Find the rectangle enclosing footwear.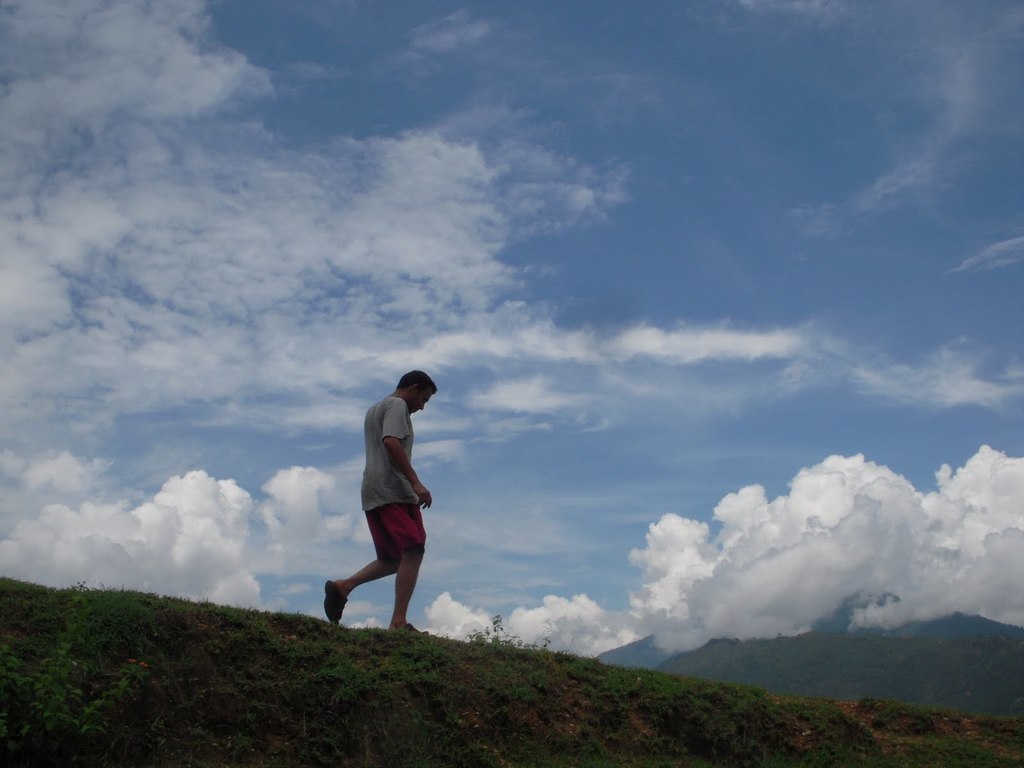
{"left": 404, "top": 622, "right": 426, "bottom": 636}.
